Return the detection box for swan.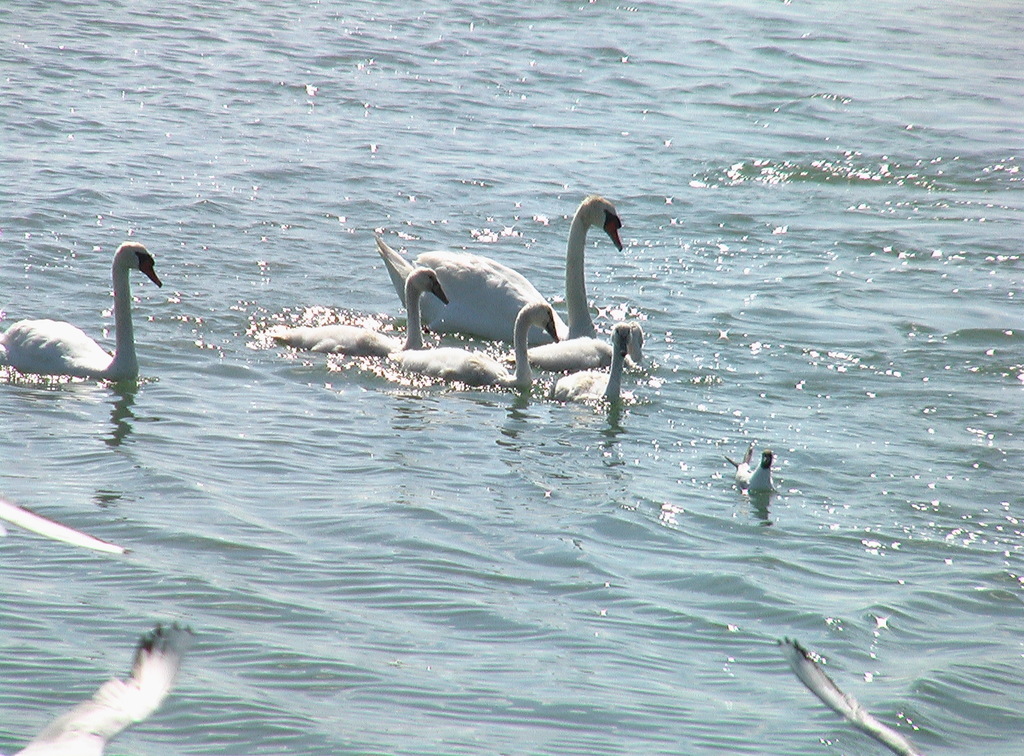
<region>268, 265, 449, 355</region>.
